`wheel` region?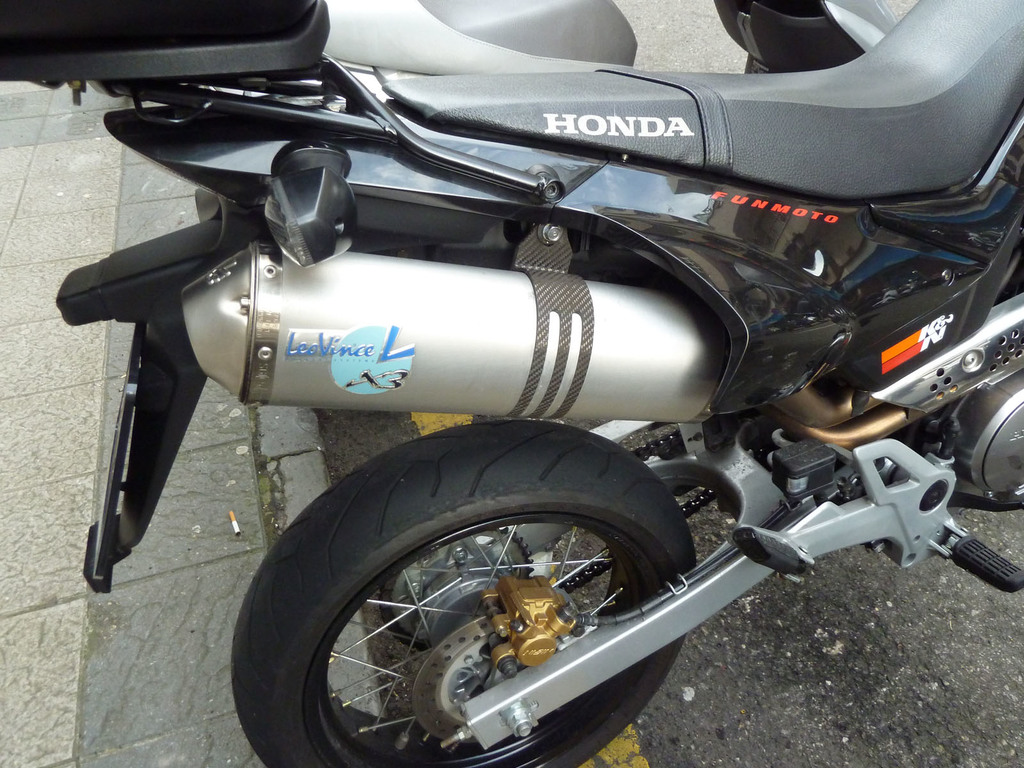
[231, 424, 695, 767]
